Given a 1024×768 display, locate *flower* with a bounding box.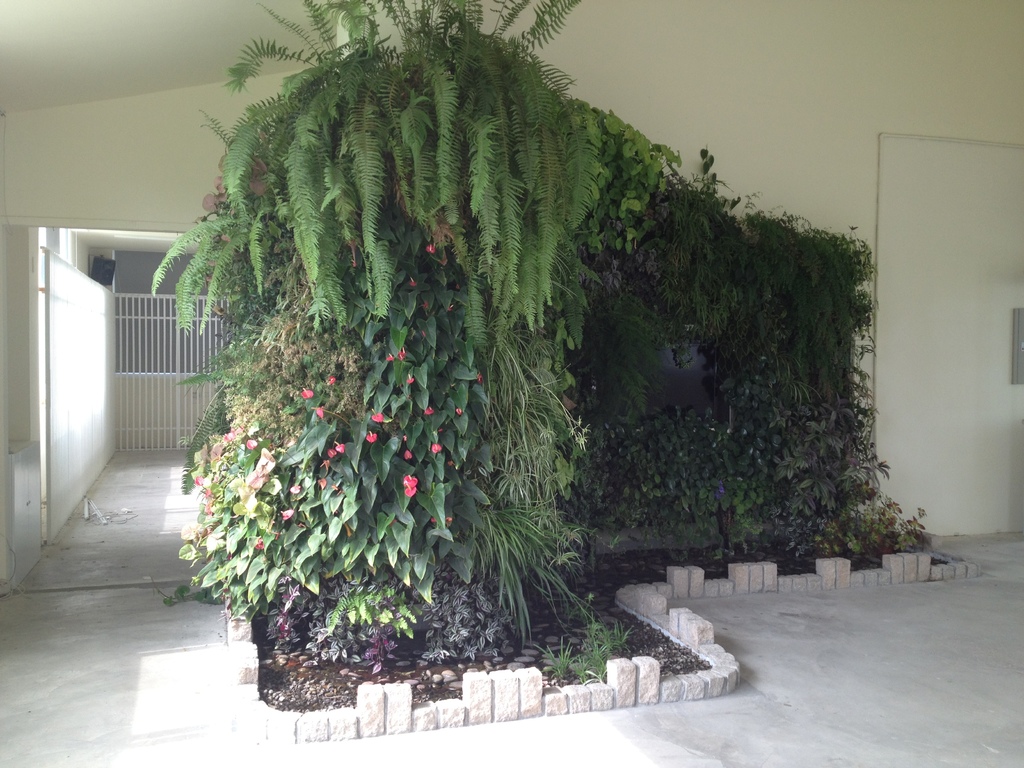
Located: (x1=365, y1=429, x2=380, y2=443).
